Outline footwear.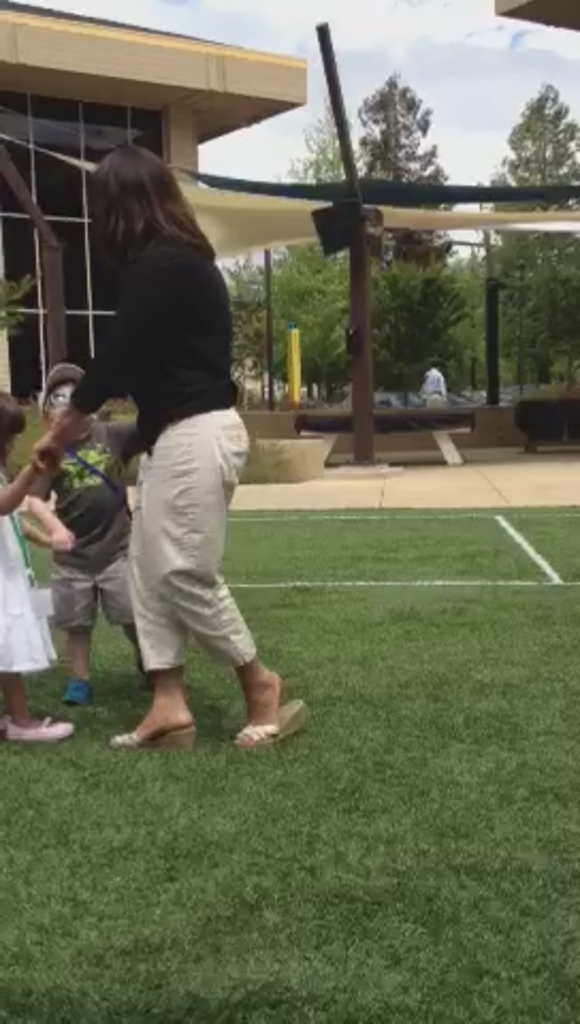
Outline: <box>0,717,75,745</box>.
